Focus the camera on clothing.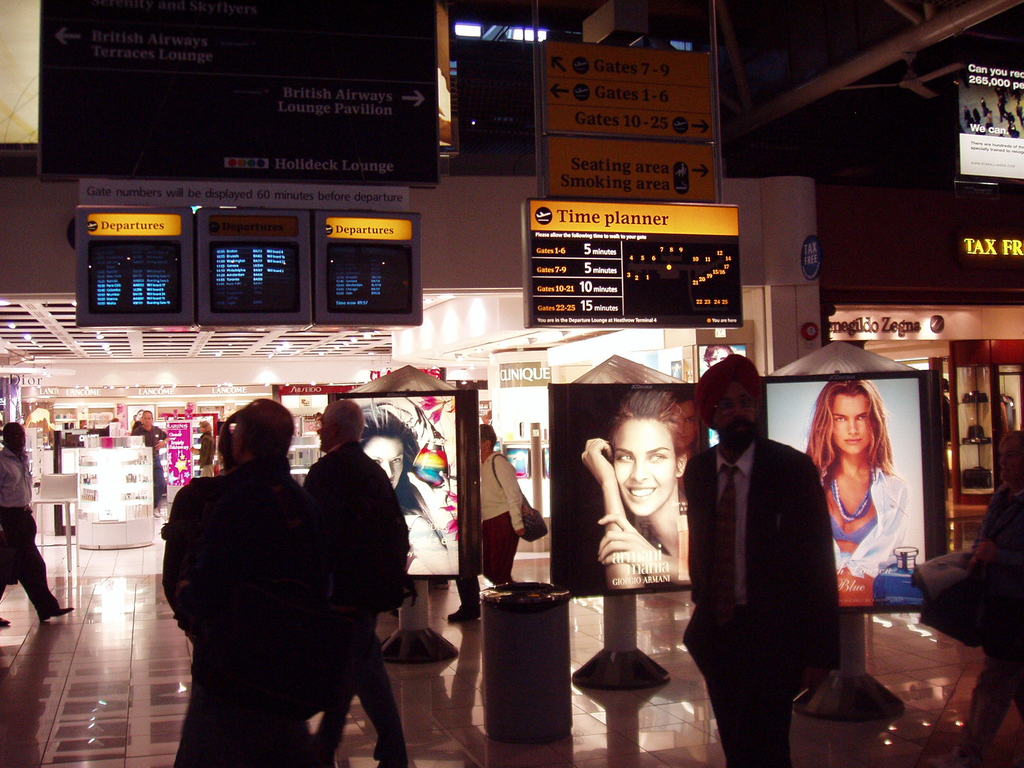
Focus region: pyautogui.locateOnScreen(830, 468, 913, 573).
